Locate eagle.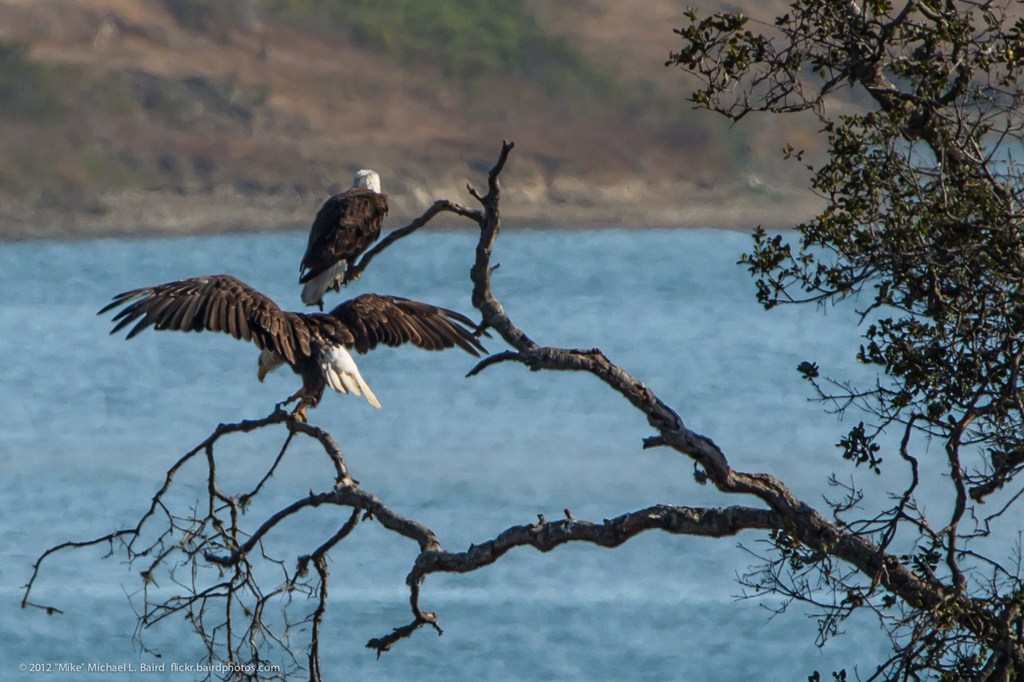
Bounding box: 97:271:489:414.
